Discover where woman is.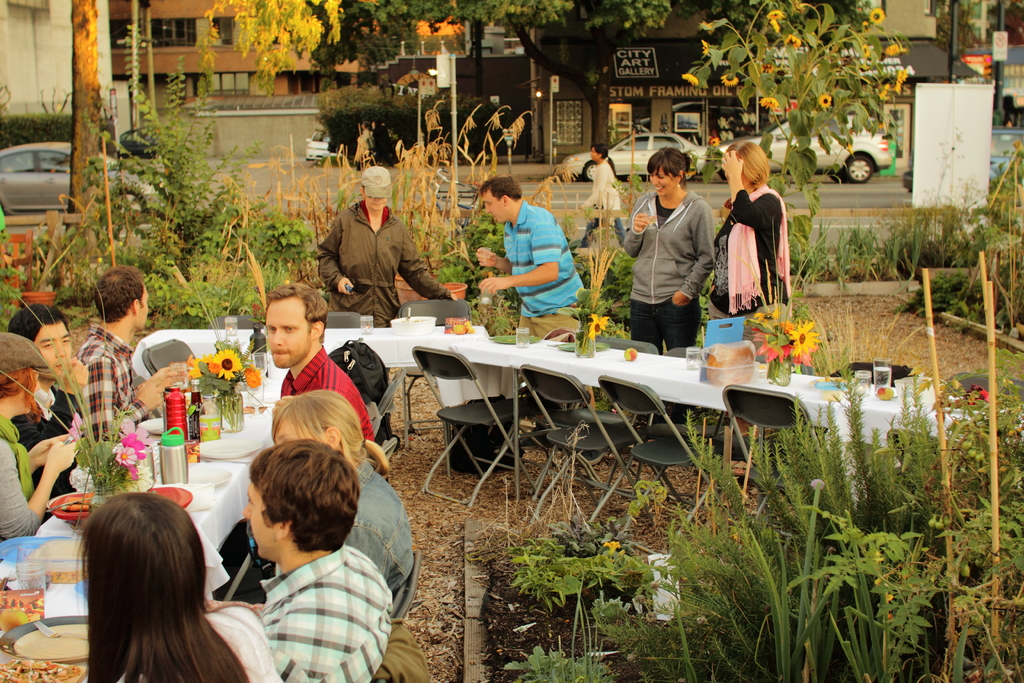
Discovered at BBox(69, 490, 284, 682).
